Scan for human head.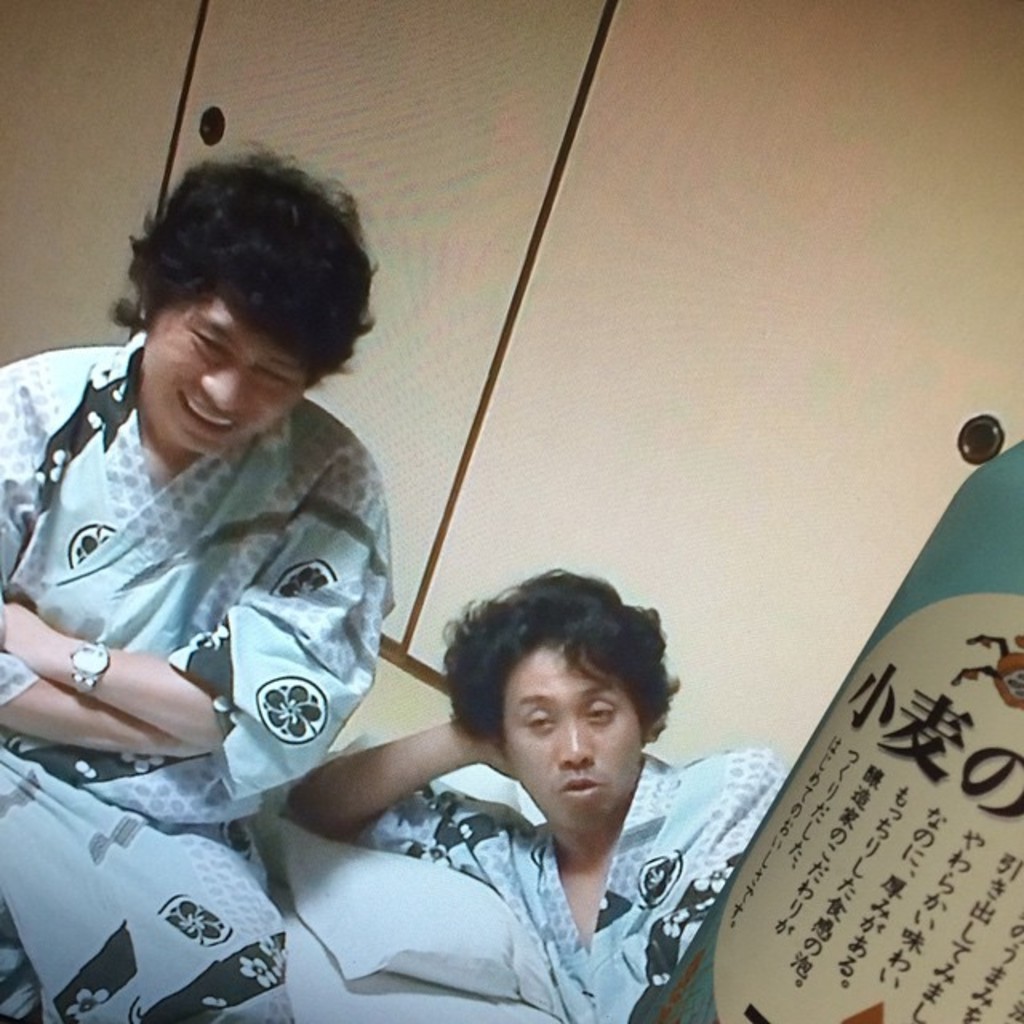
Scan result: 139,155,370,453.
